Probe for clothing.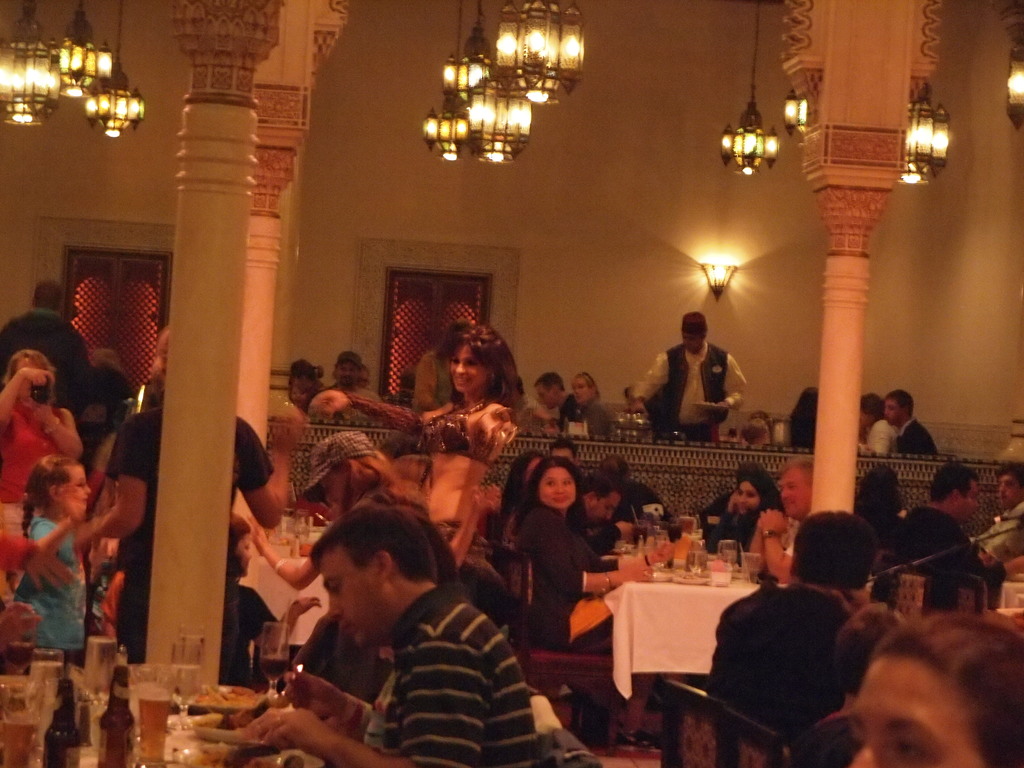
Probe result: region(429, 396, 516, 540).
